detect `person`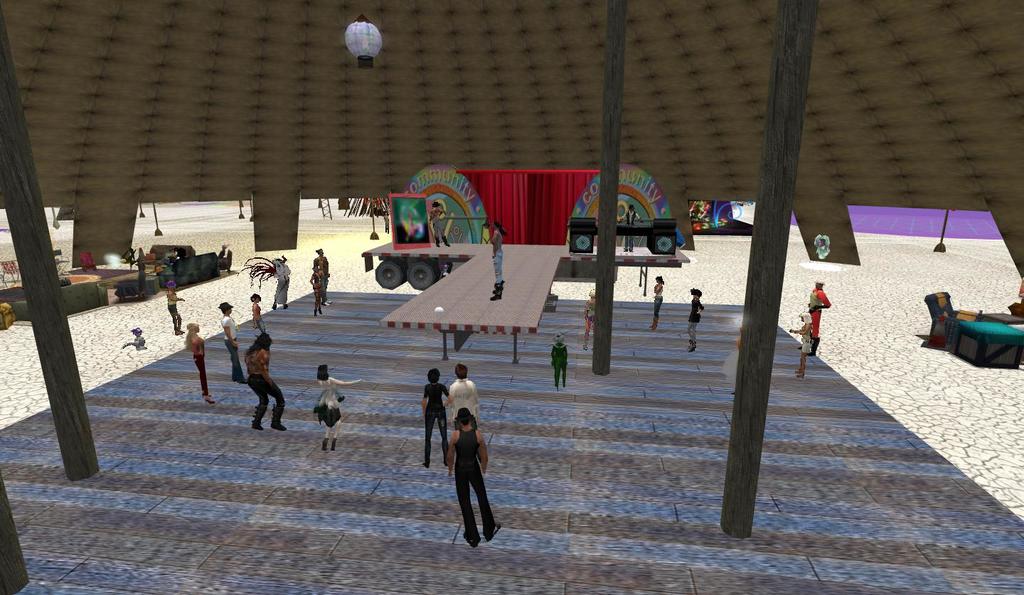
[x1=315, y1=363, x2=365, y2=455]
